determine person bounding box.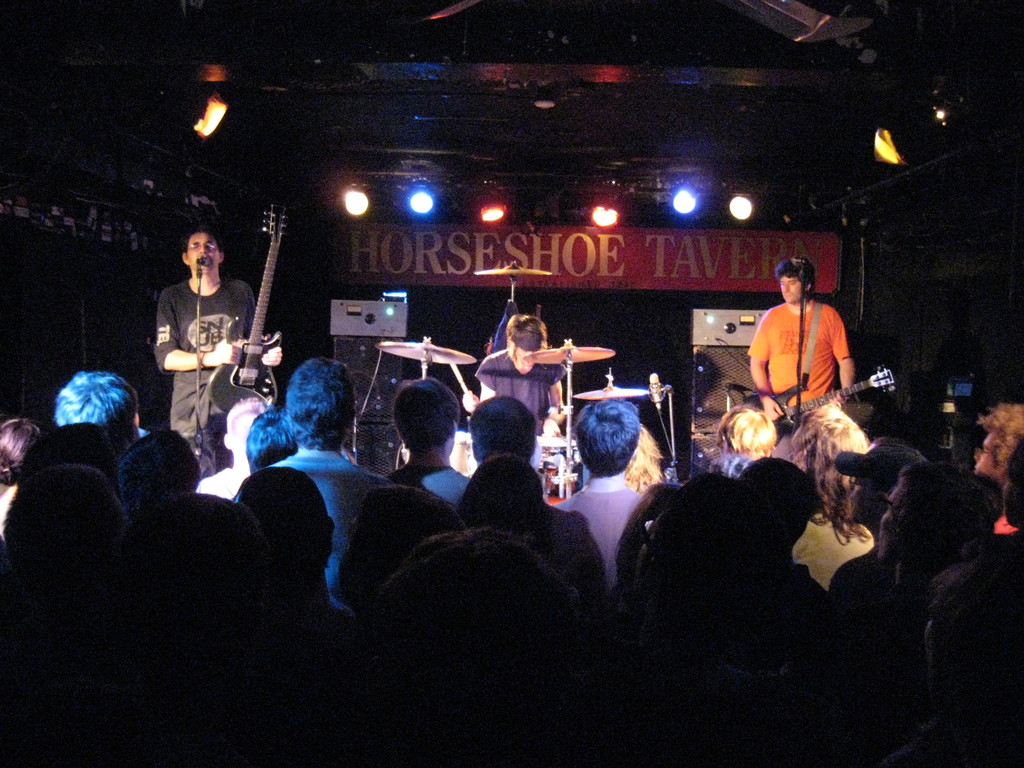
Determined: box=[746, 253, 860, 448].
